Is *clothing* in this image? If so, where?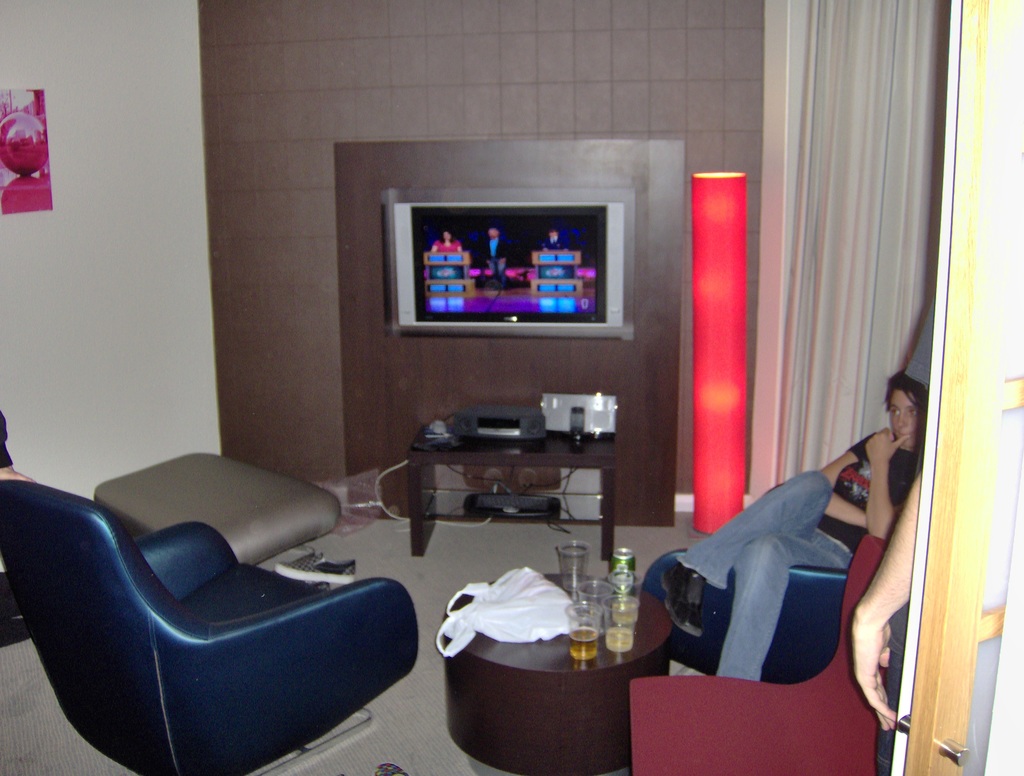
Yes, at BBox(484, 241, 508, 284).
